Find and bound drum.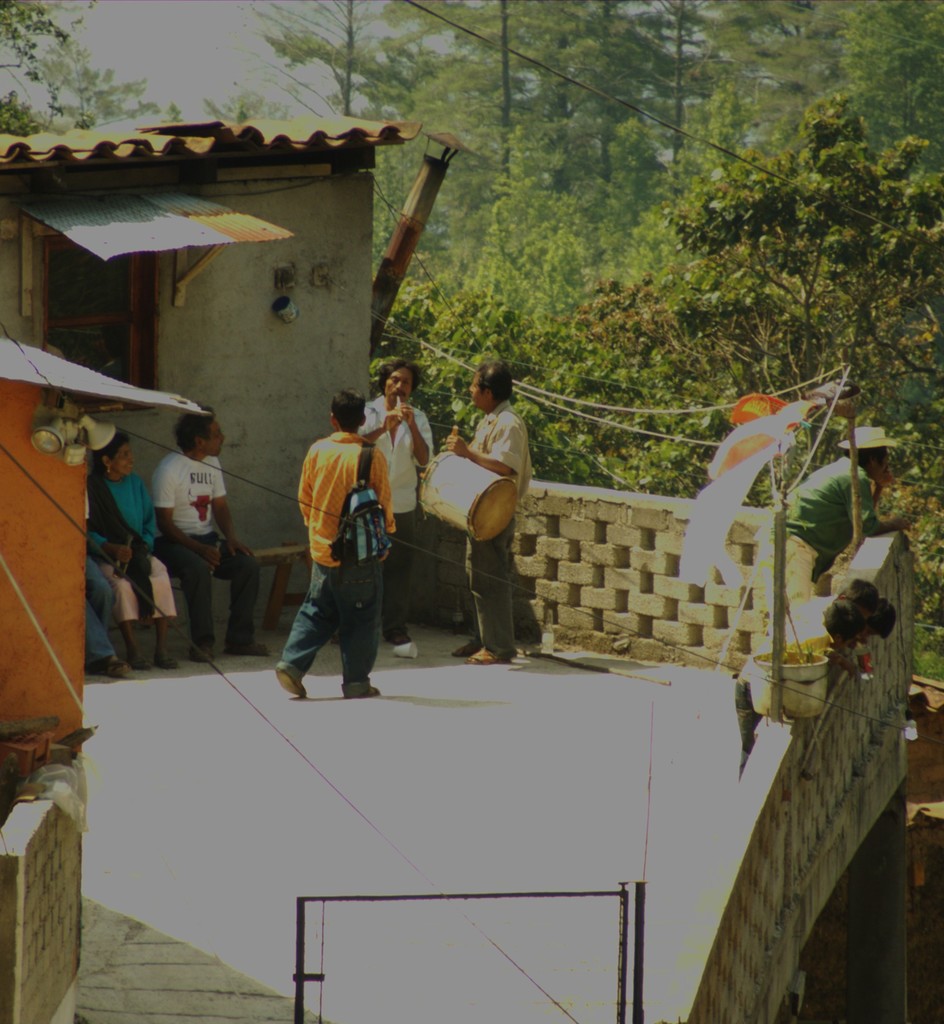
Bound: select_region(419, 449, 517, 541).
